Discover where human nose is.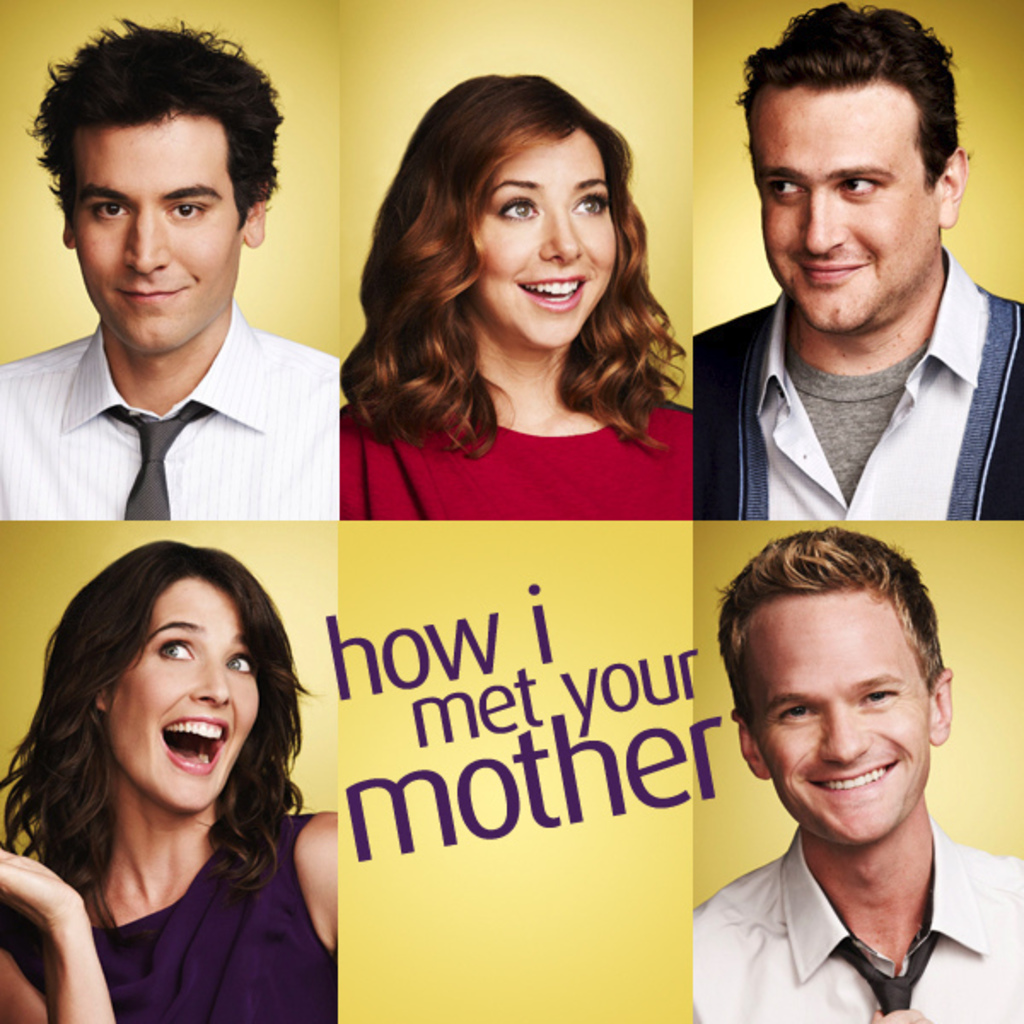
Discovered at Rect(823, 700, 870, 763).
